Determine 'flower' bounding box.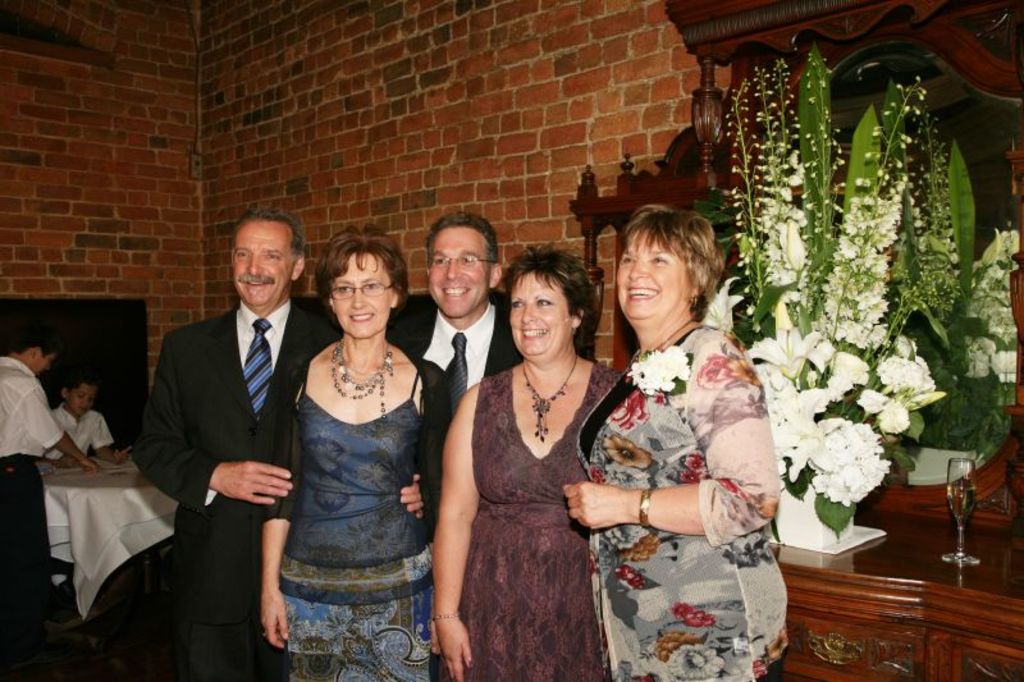
Determined: box=[826, 354, 870, 400].
